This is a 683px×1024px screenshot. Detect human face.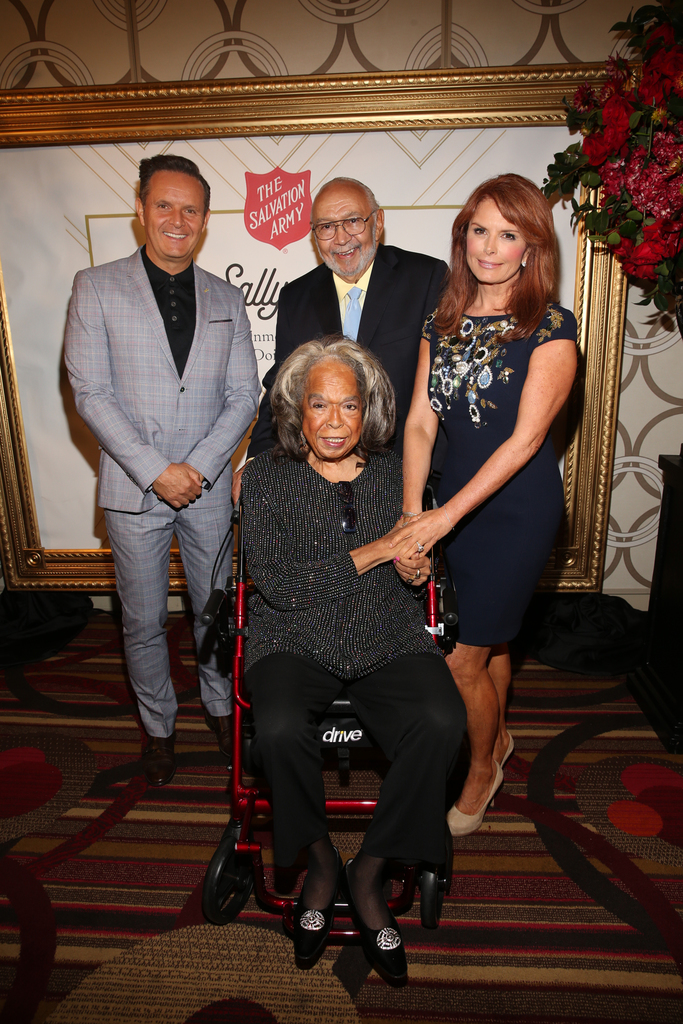
139, 176, 202, 253.
